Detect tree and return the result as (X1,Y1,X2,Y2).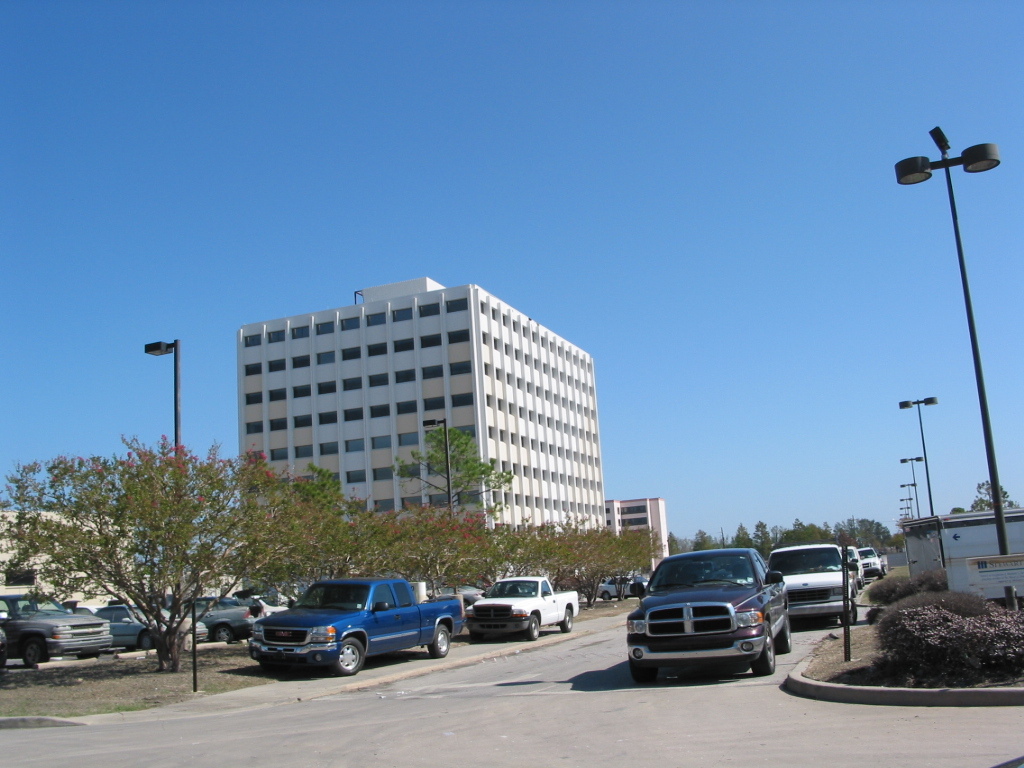
(0,428,336,672).
